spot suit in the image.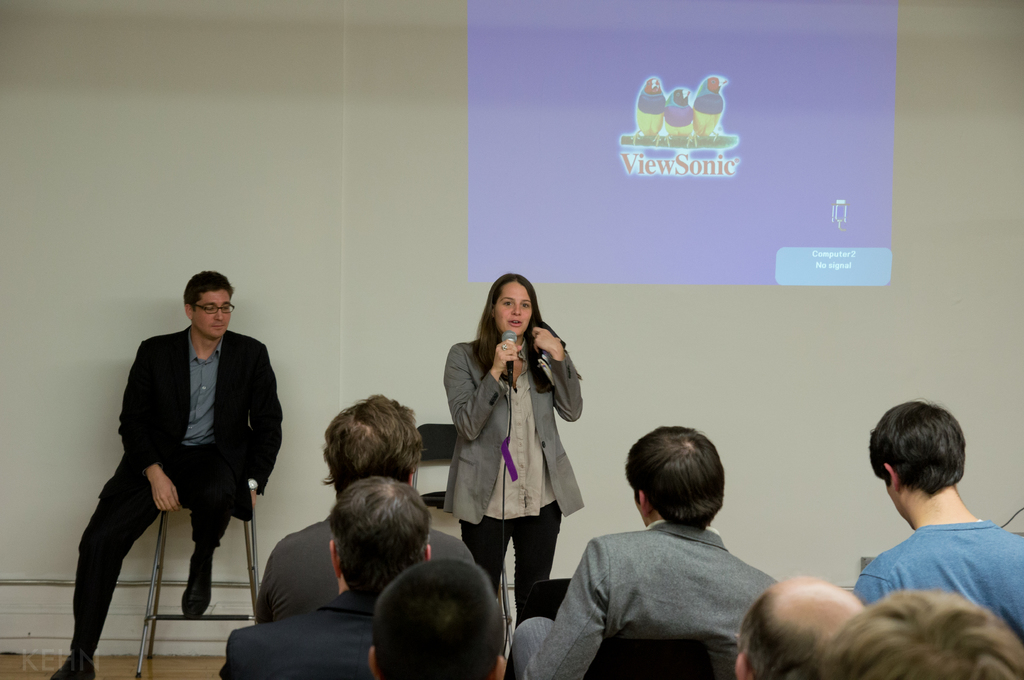
suit found at locate(253, 517, 476, 622).
